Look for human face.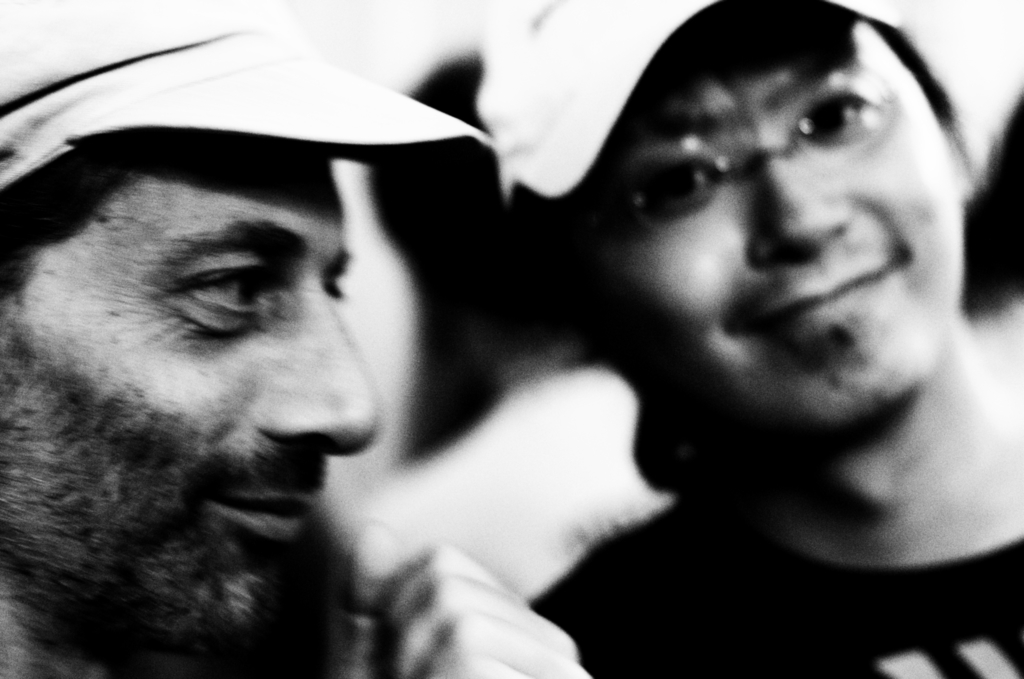
Found: 0,133,377,667.
